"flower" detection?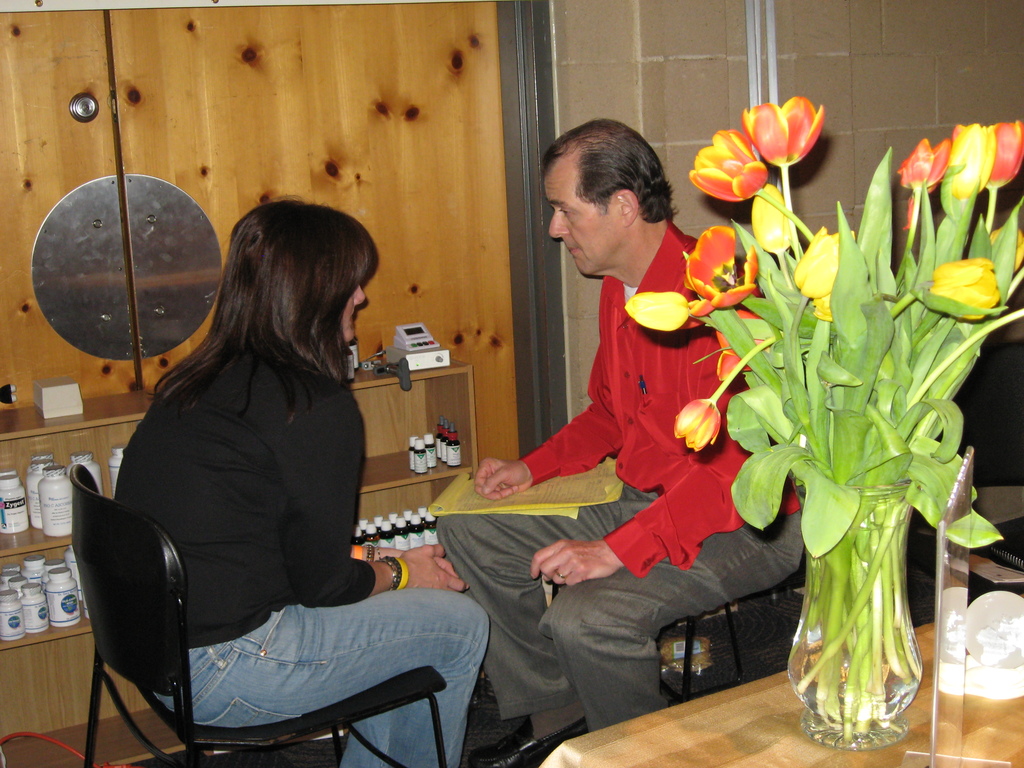
locate(794, 225, 857, 296)
